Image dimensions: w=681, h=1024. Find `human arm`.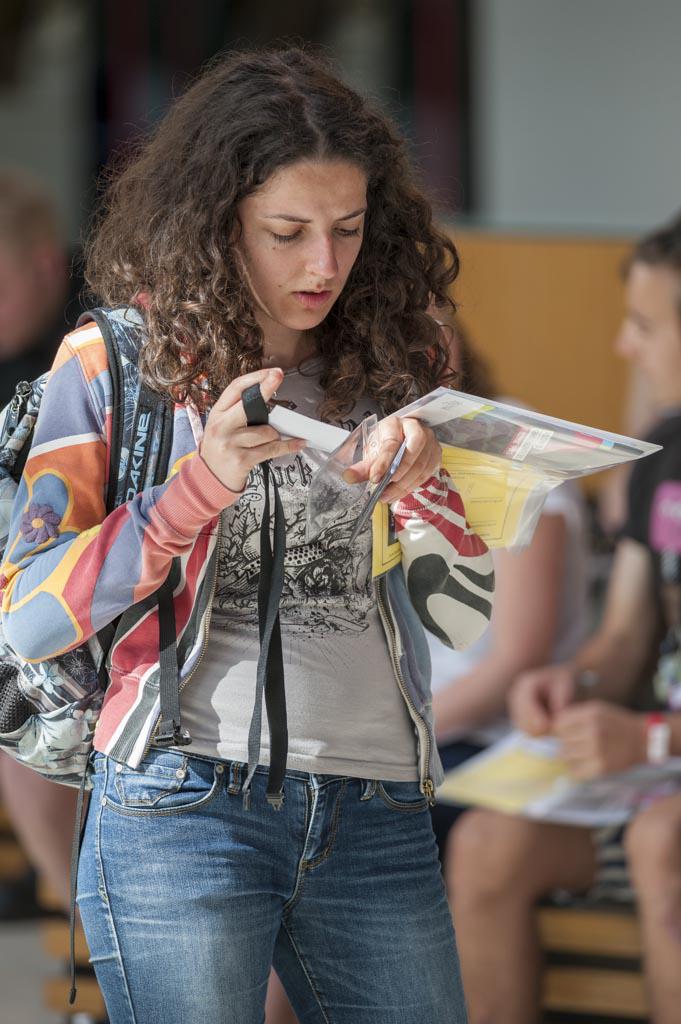
bbox=[427, 501, 570, 745].
